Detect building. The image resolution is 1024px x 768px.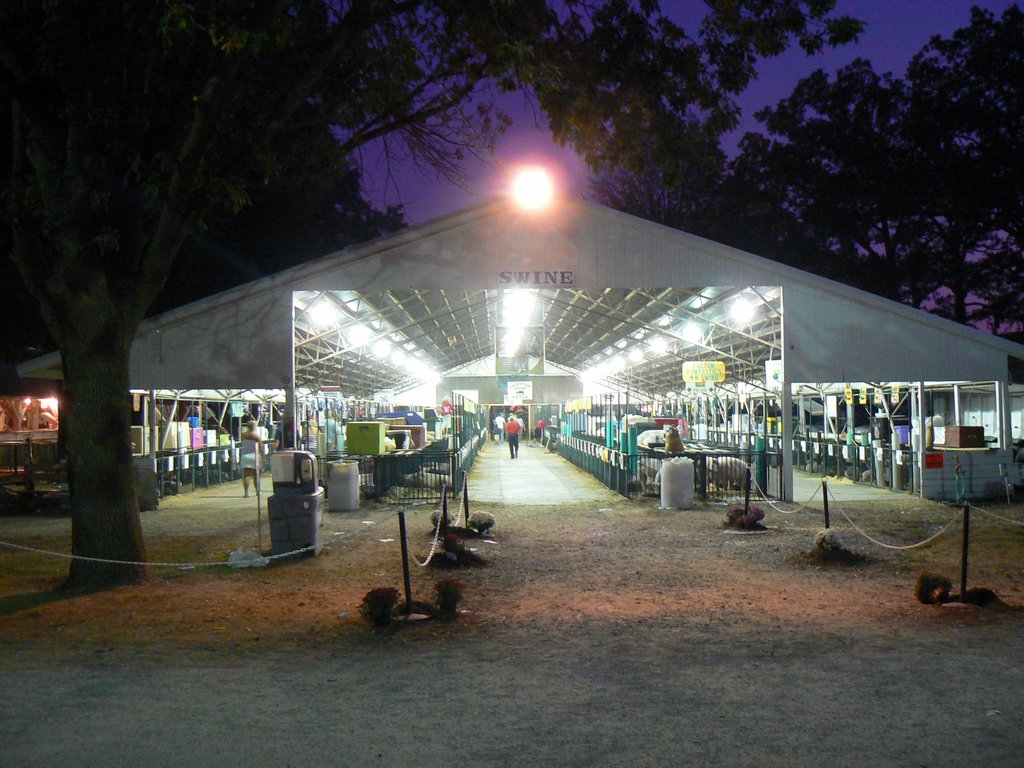
[0, 177, 1019, 531].
